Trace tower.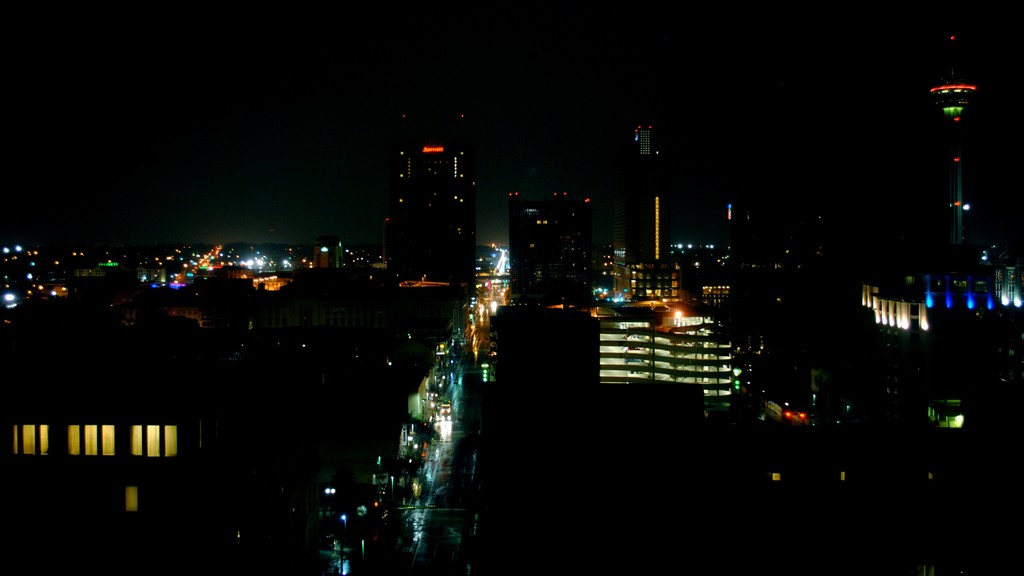
Traced to 509, 183, 595, 309.
